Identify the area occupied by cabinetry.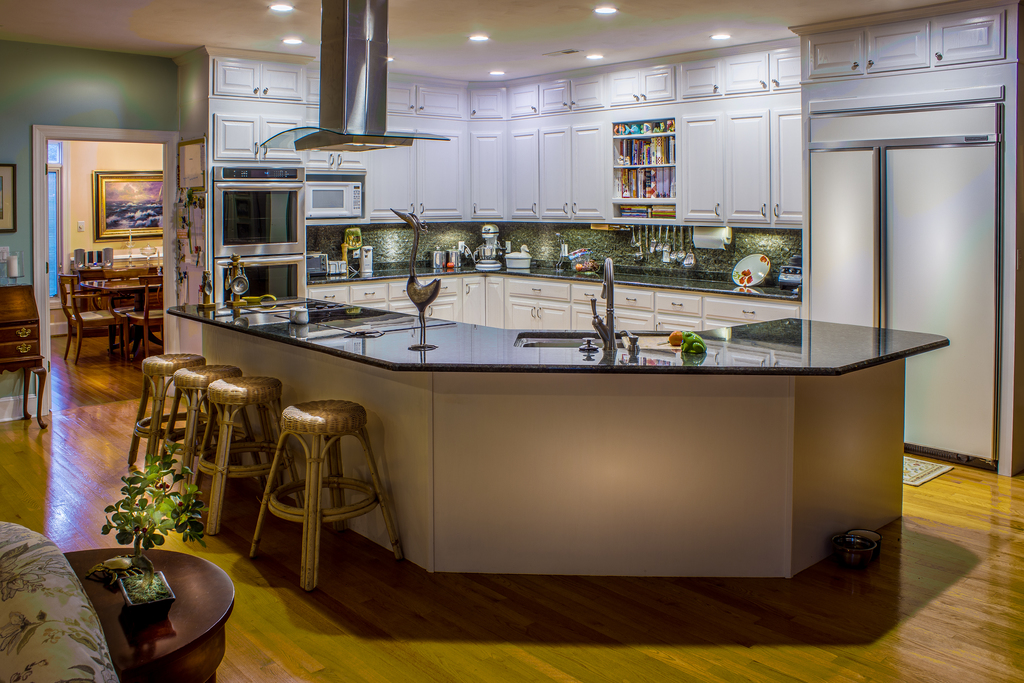
Area: <bbox>570, 78, 605, 109</bbox>.
